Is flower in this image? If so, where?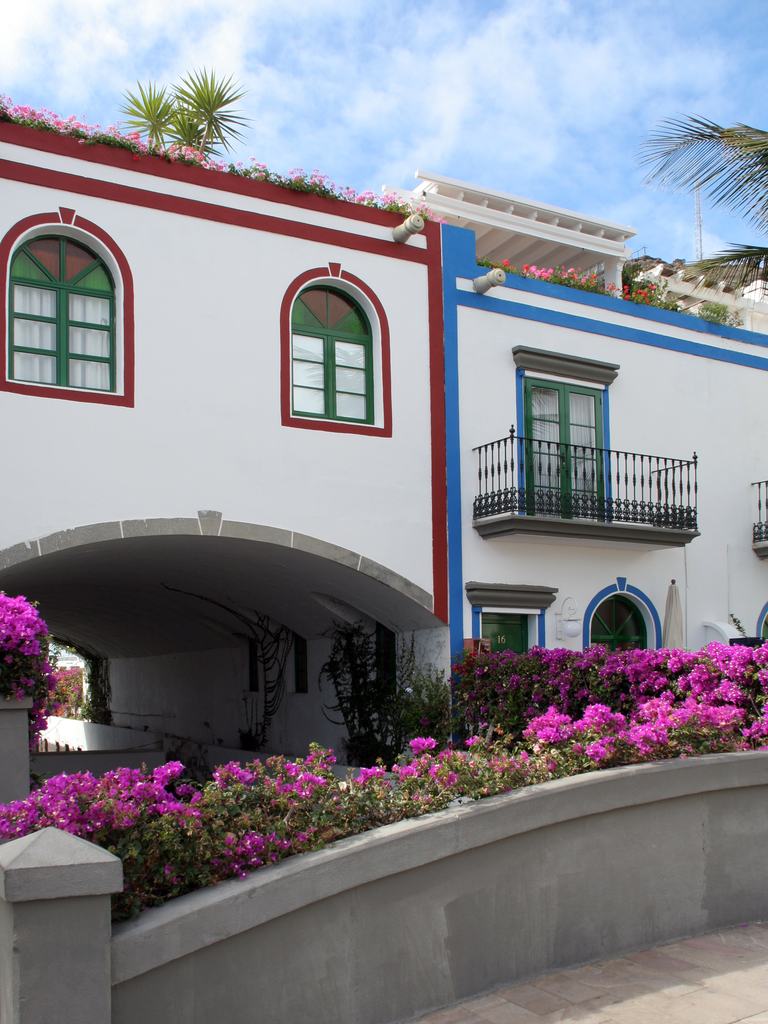
Yes, at box(411, 733, 434, 755).
